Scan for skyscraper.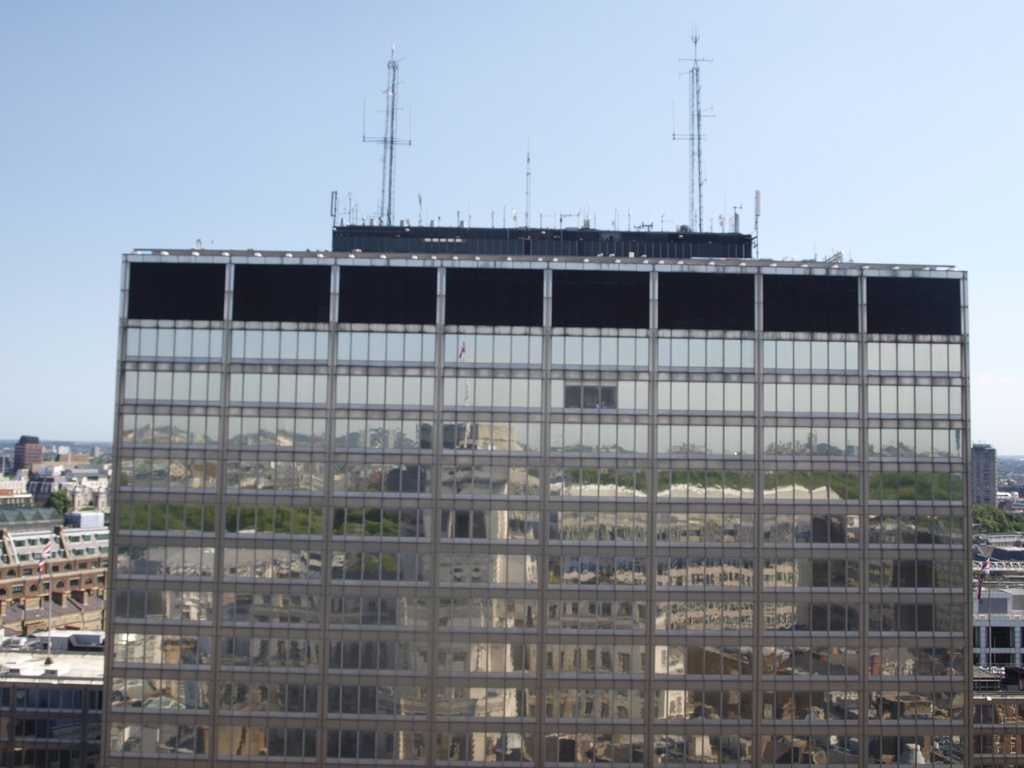
Scan result: bbox=(61, 108, 1002, 744).
